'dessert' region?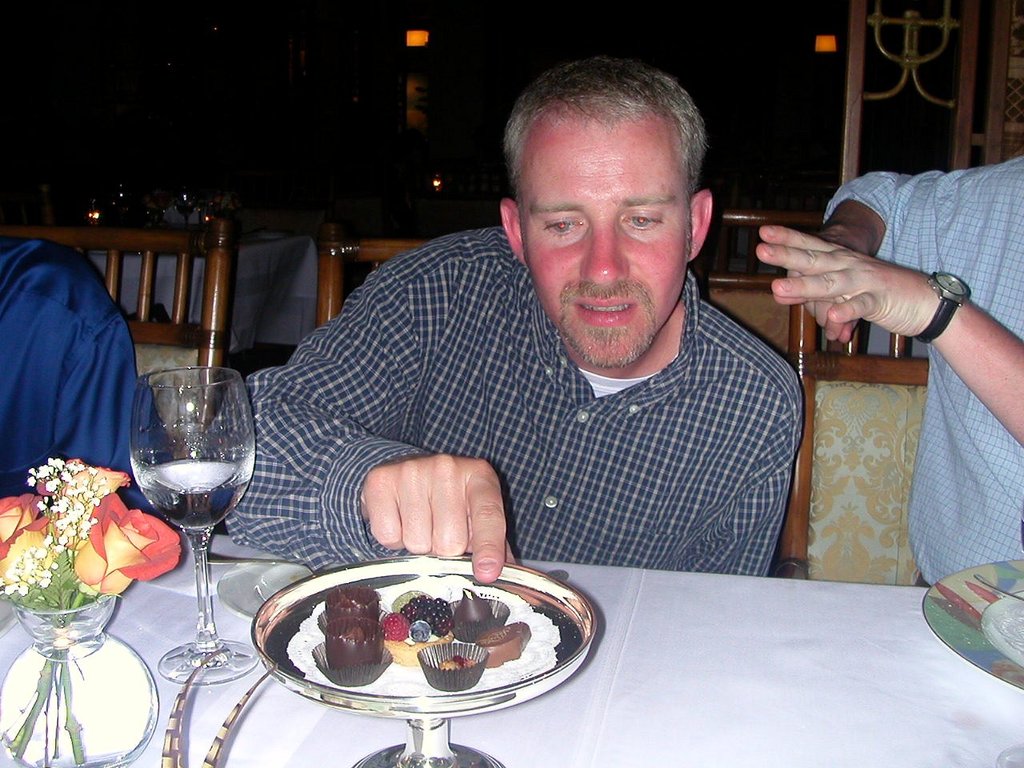
(x1=454, y1=586, x2=490, y2=618)
